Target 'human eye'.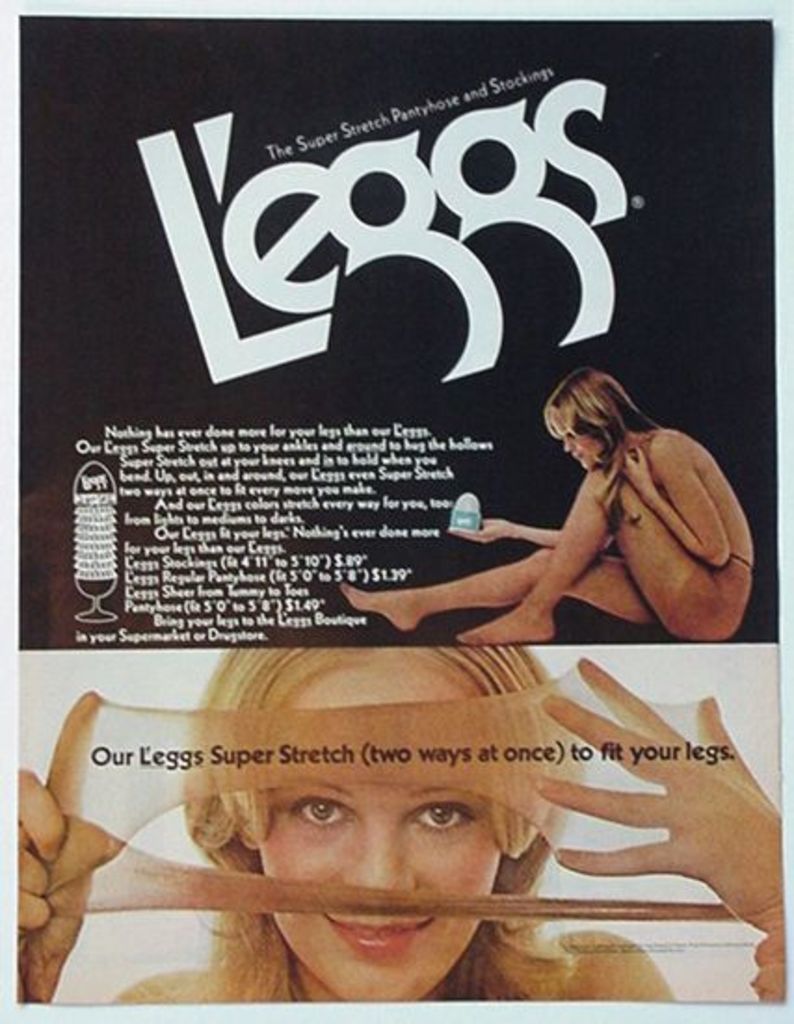
Target region: bbox=[288, 794, 348, 829].
